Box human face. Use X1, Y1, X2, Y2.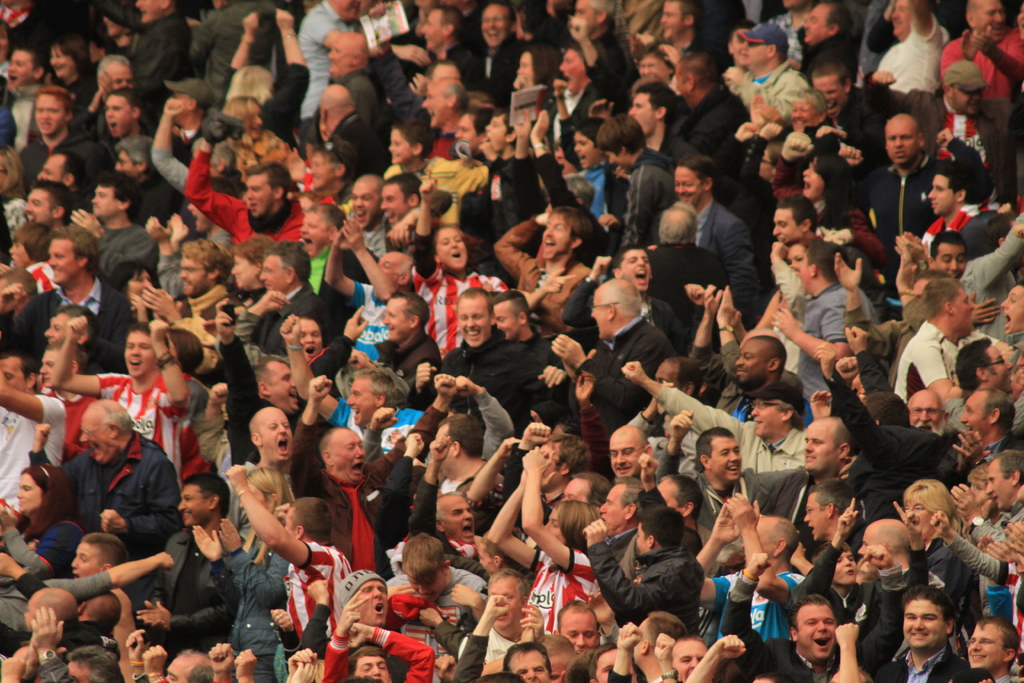
791, 100, 812, 135.
